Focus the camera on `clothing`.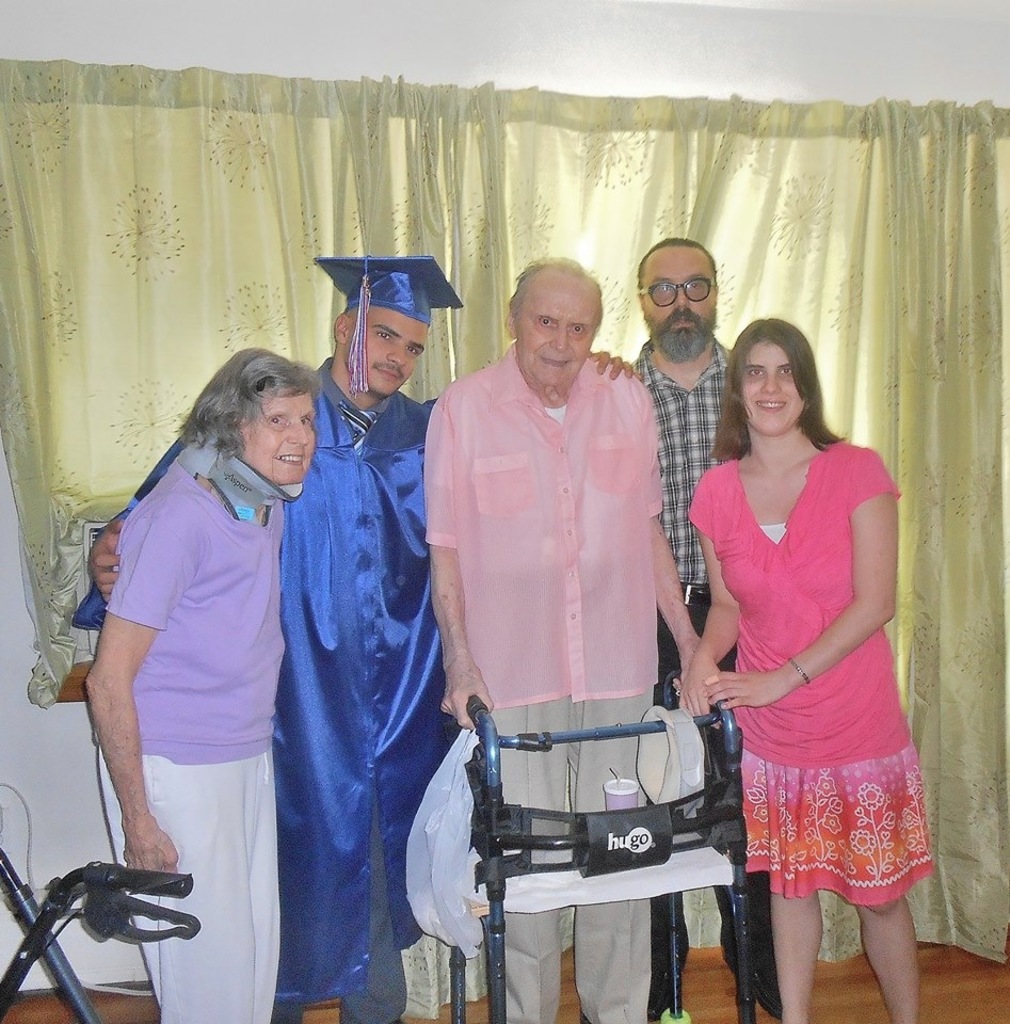
Focus region: select_region(422, 334, 666, 1023).
